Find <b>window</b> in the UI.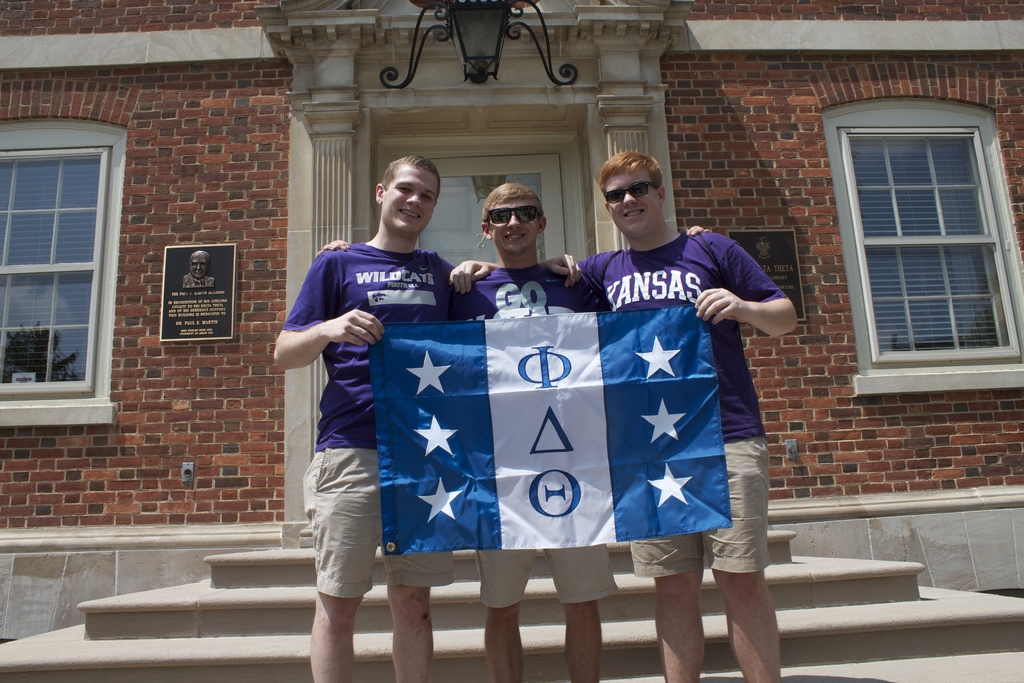
UI element at detection(837, 120, 1023, 361).
